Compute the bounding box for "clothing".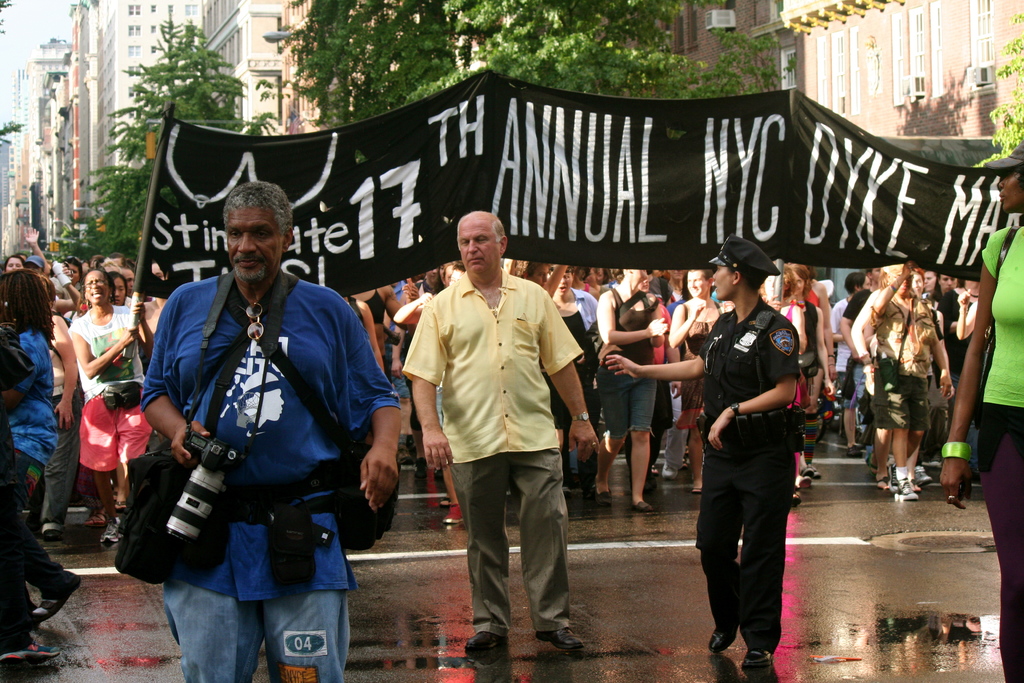
locate(831, 299, 858, 407).
